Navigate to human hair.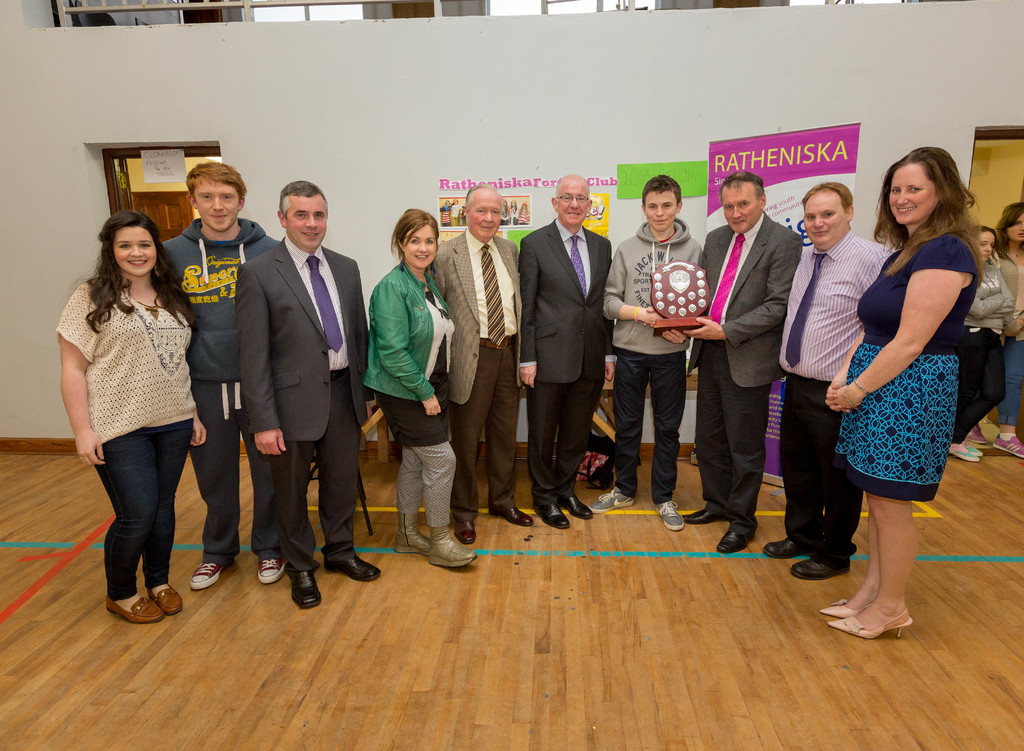
Navigation target: BBox(886, 150, 980, 257).
